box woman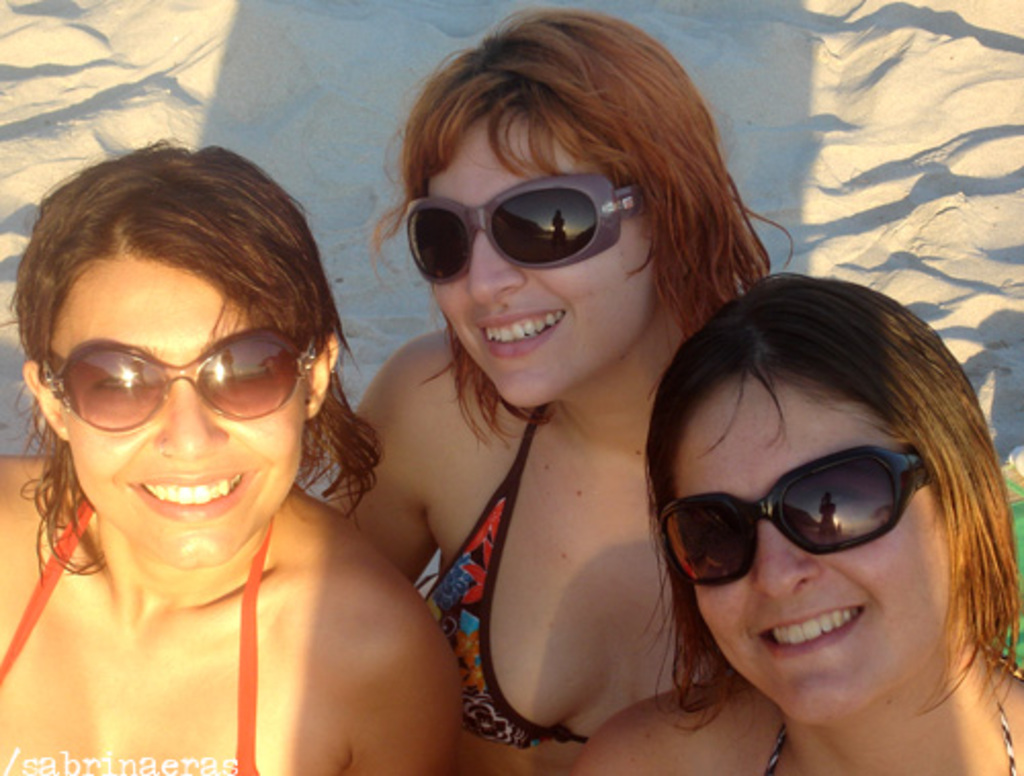
<region>307, 10, 797, 774</region>
